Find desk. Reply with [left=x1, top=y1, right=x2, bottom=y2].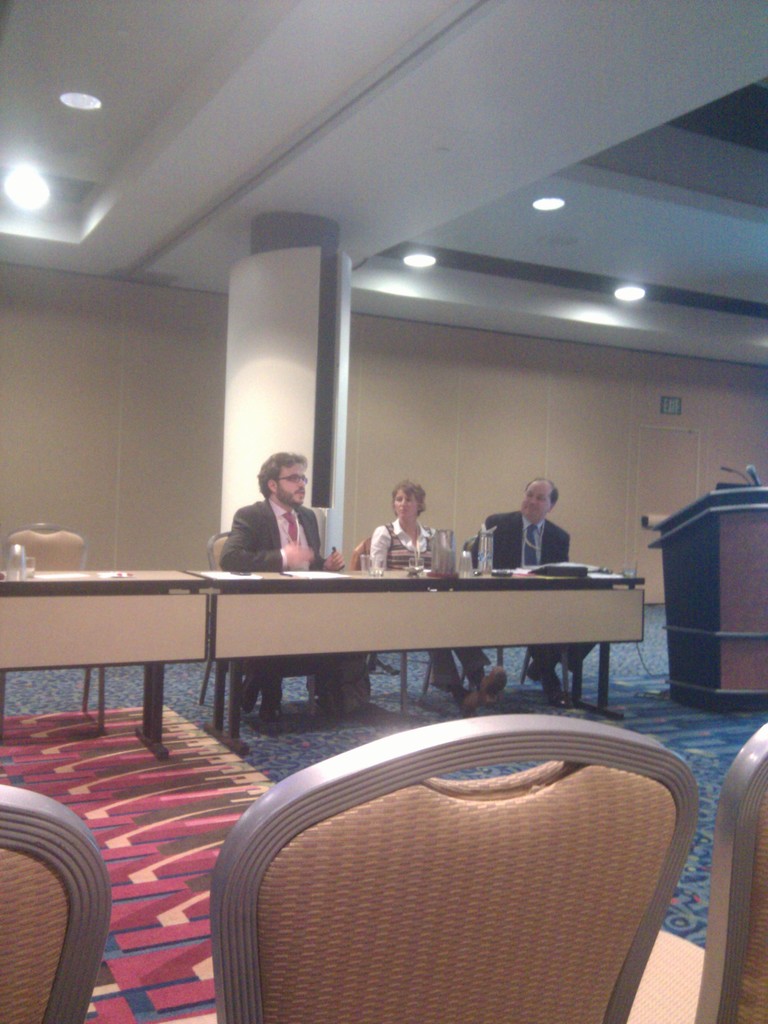
[left=0, top=561, right=217, bottom=753].
